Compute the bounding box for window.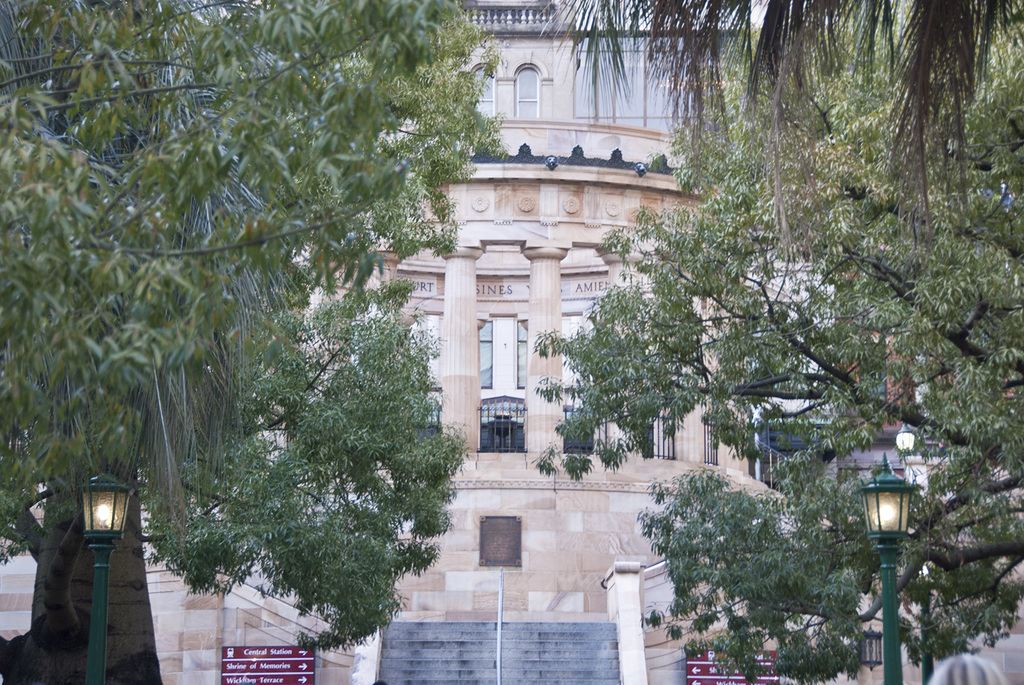
[473,322,492,387].
